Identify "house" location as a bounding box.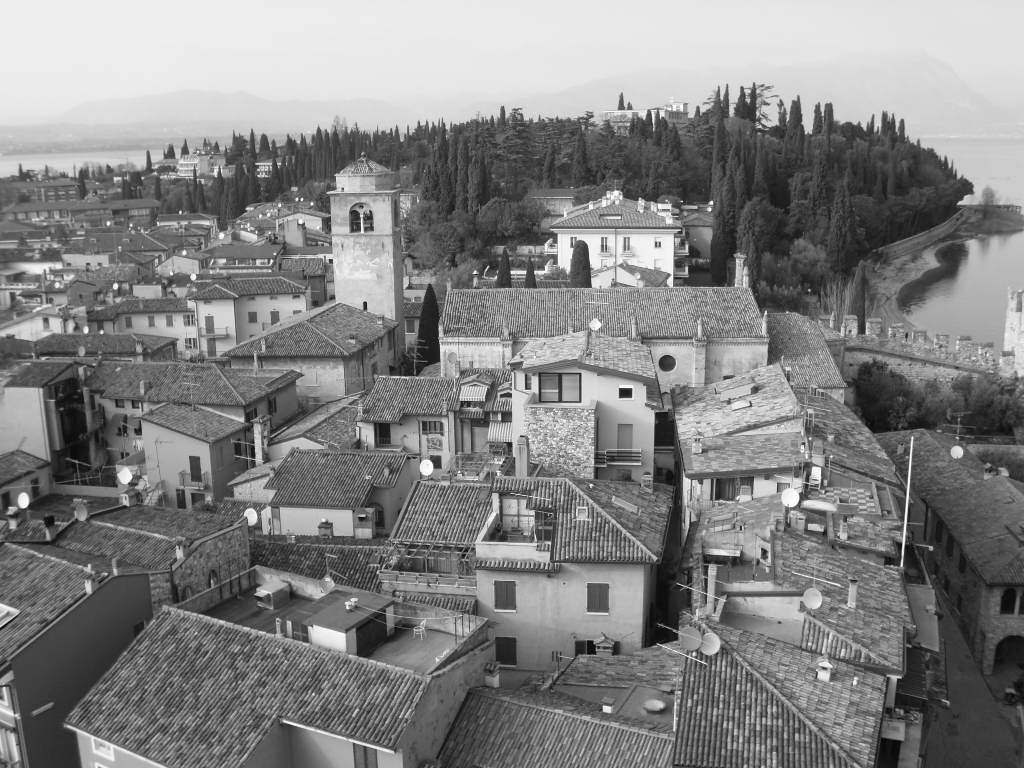
(left=171, top=280, right=312, bottom=364).
